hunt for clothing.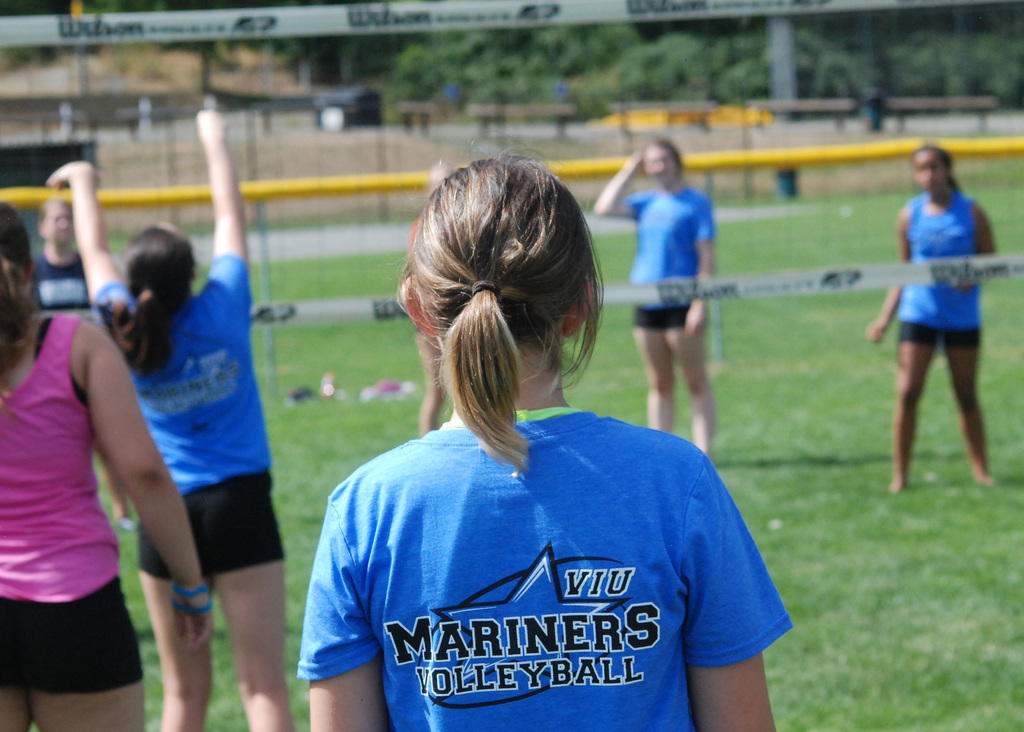
Hunted down at 32:248:93:318.
